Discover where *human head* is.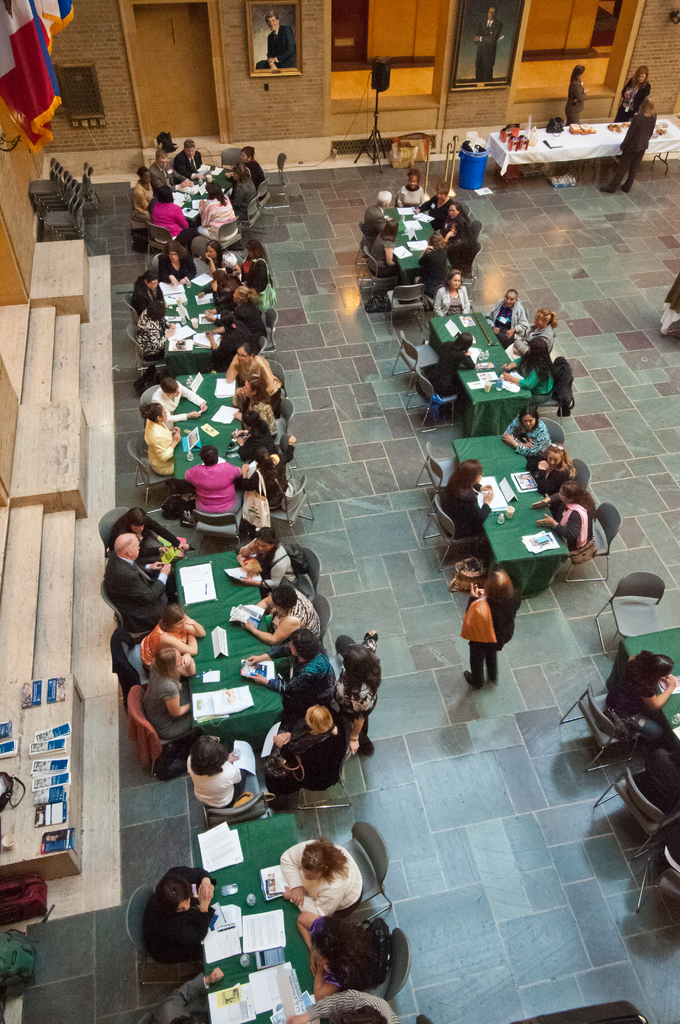
Discovered at pyautogui.locateOnScreen(305, 704, 336, 733).
